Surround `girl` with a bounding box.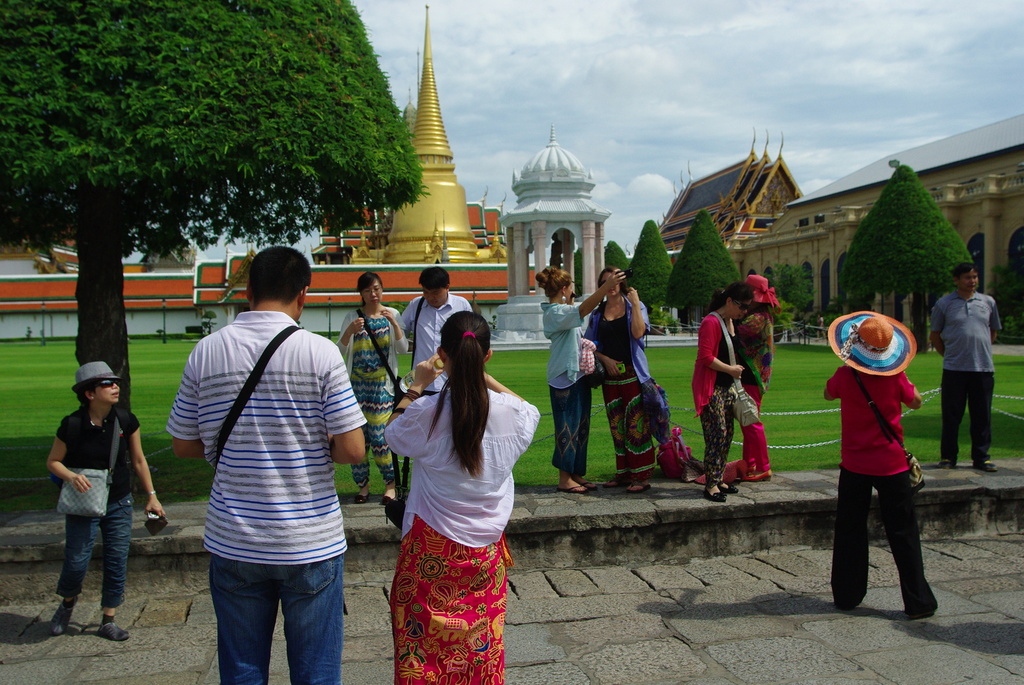
536 264 622 494.
